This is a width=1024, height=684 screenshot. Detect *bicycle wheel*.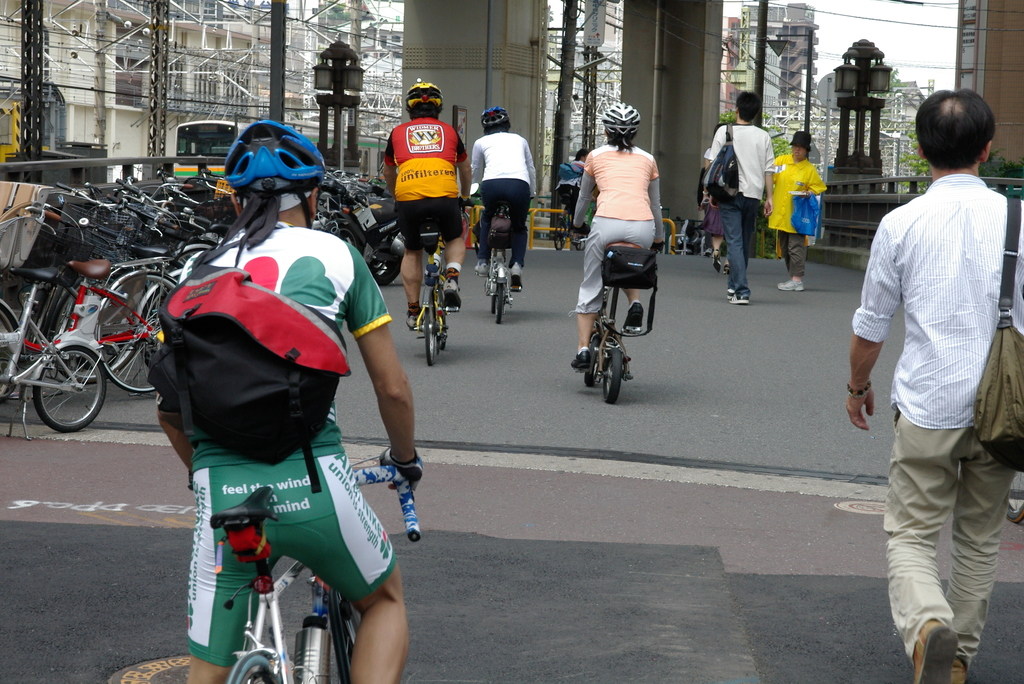
detection(330, 589, 362, 683).
